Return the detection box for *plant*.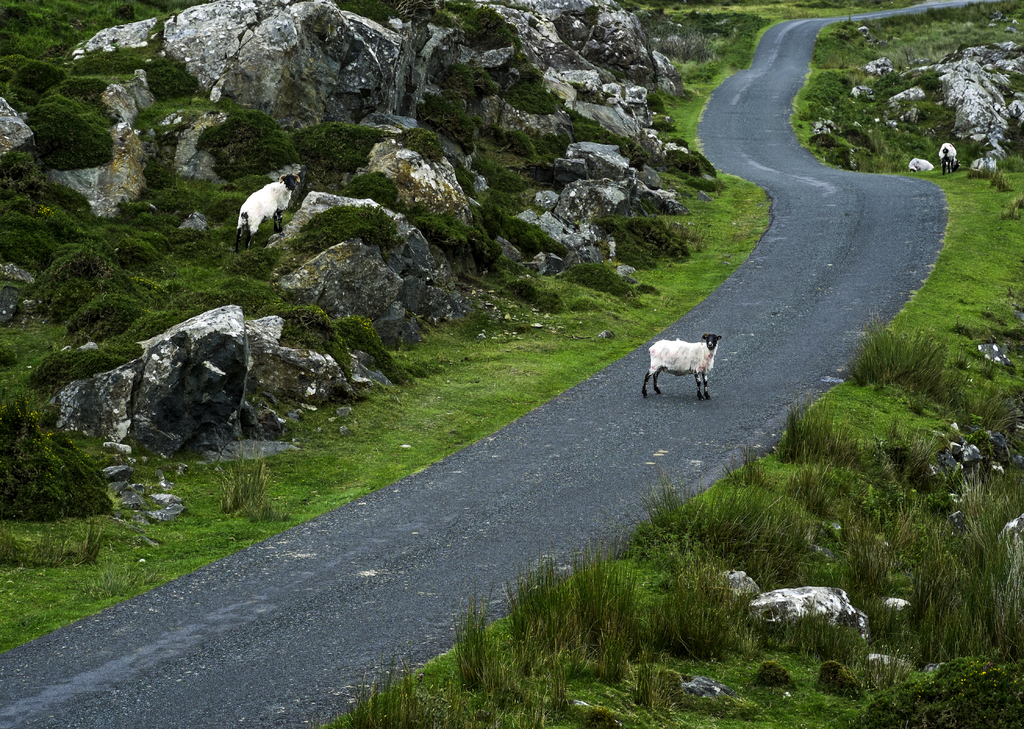
502, 545, 649, 726.
